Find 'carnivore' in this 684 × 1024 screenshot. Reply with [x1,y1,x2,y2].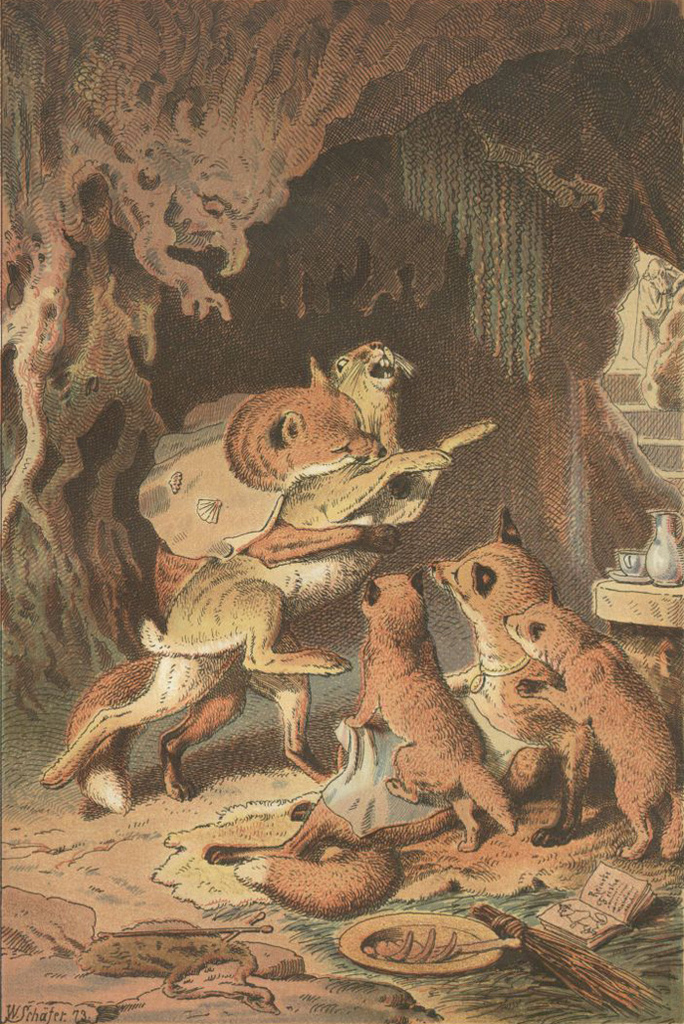
[138,347,428,692].
